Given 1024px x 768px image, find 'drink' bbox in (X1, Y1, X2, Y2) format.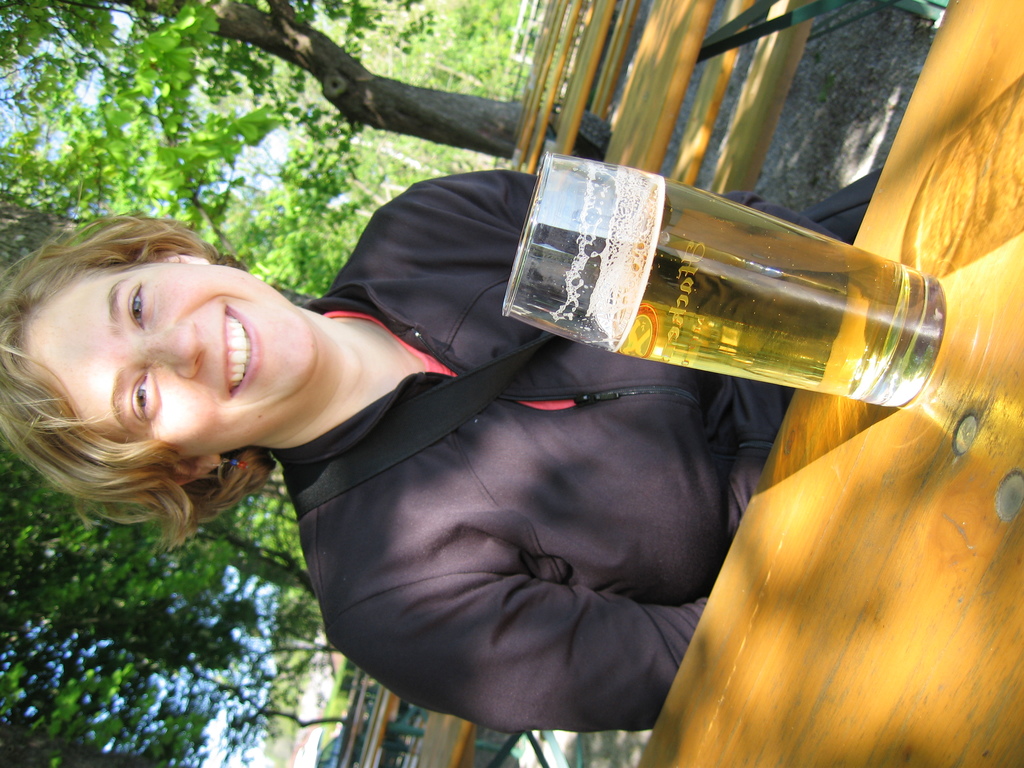
(489, 184, 929, 426).
